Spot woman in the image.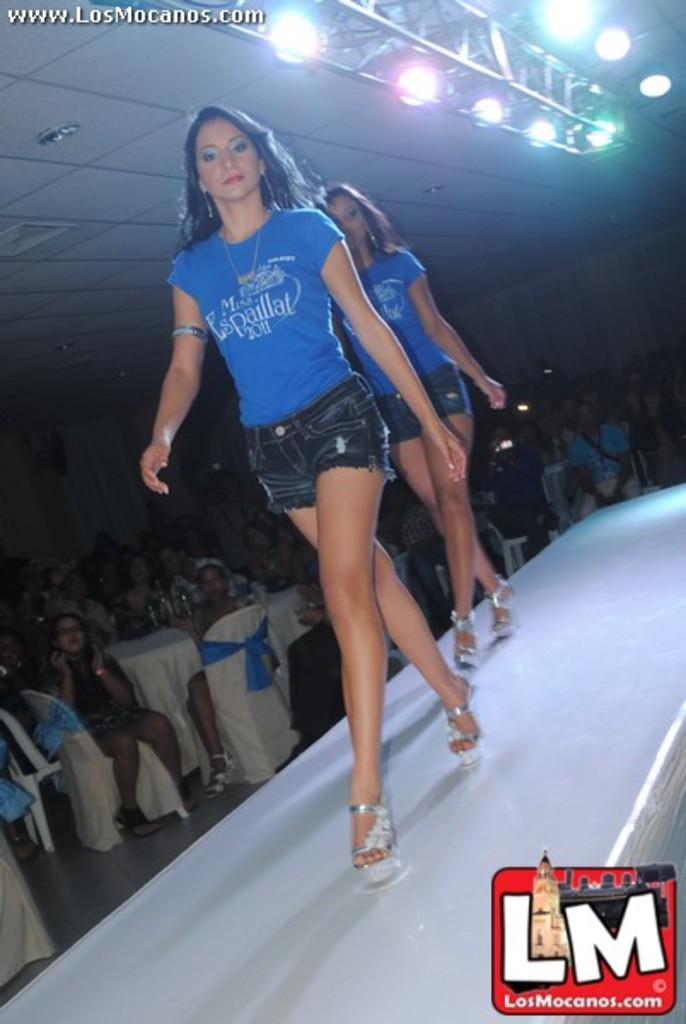
woman found at (32,611,195,833).
